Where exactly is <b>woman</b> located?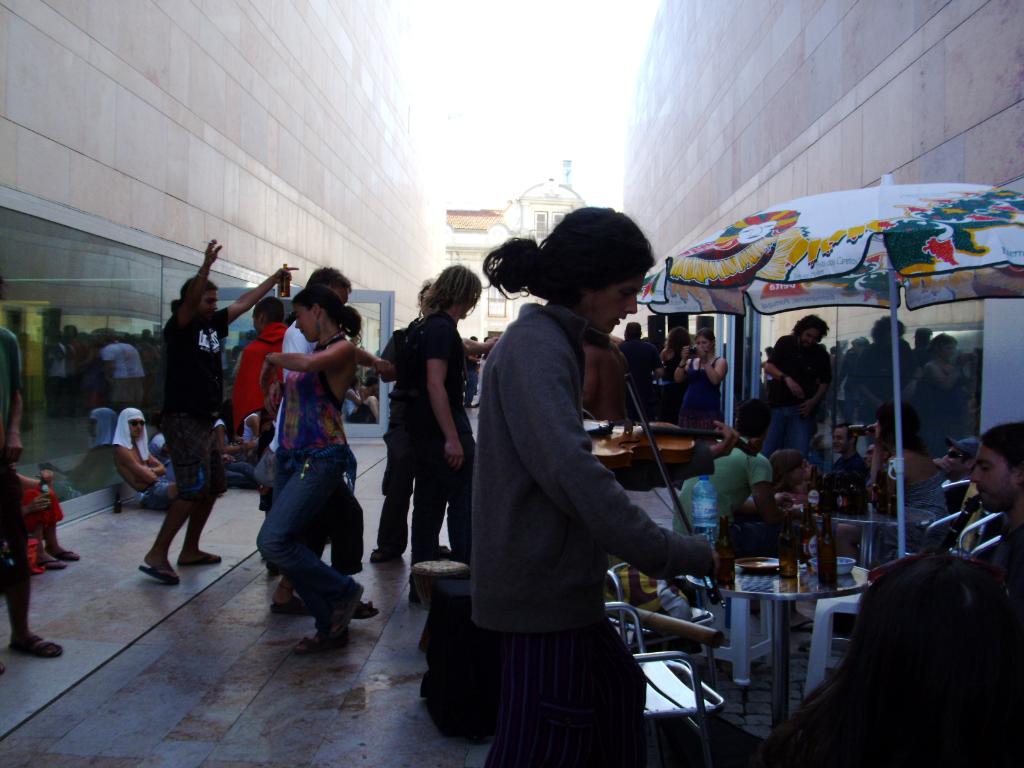
Its bounding box is Rect(828, 407, 947, 559).
